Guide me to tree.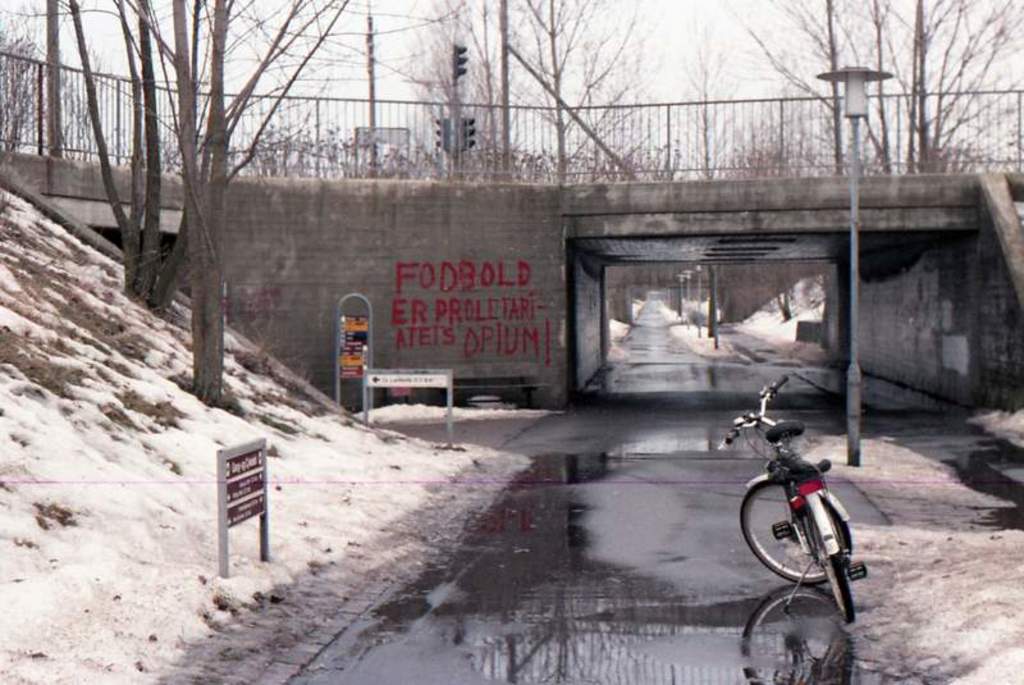
Guidance: x1=49 y1=0 x2=357 y2=316.
